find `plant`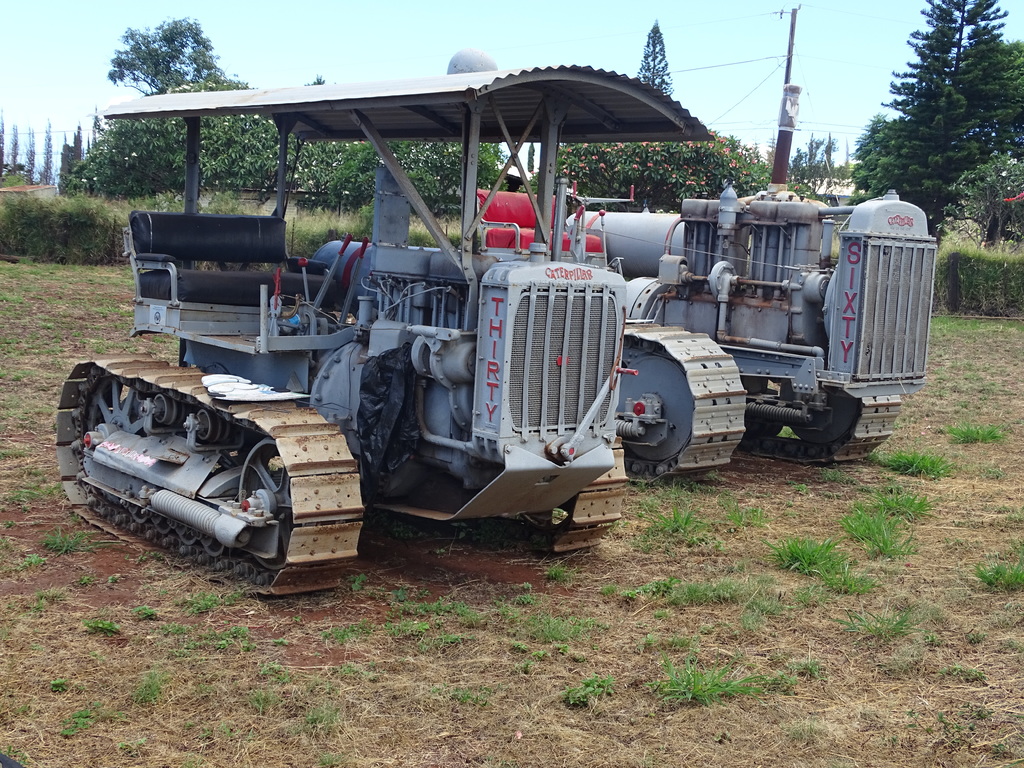
{"x1": 340, "y1": 664, "x2": 361, "y2": 683}
